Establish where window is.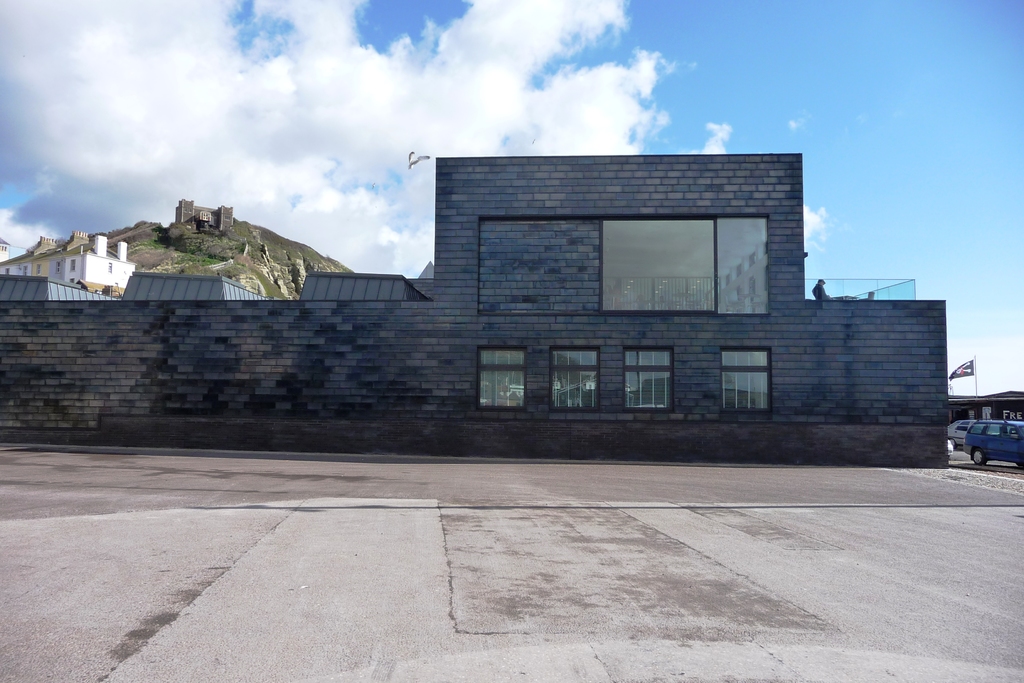
Established at box=[54, 262, 63, 272].
